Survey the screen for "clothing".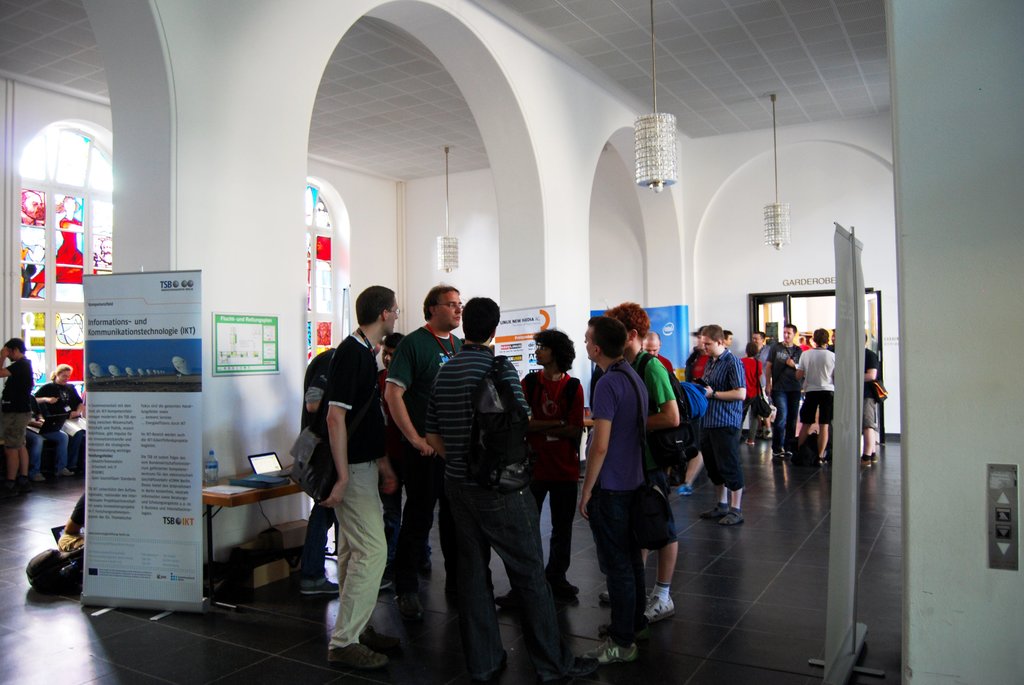
Survey found: (x1=29, y1=402, x2=70, y2=478).
